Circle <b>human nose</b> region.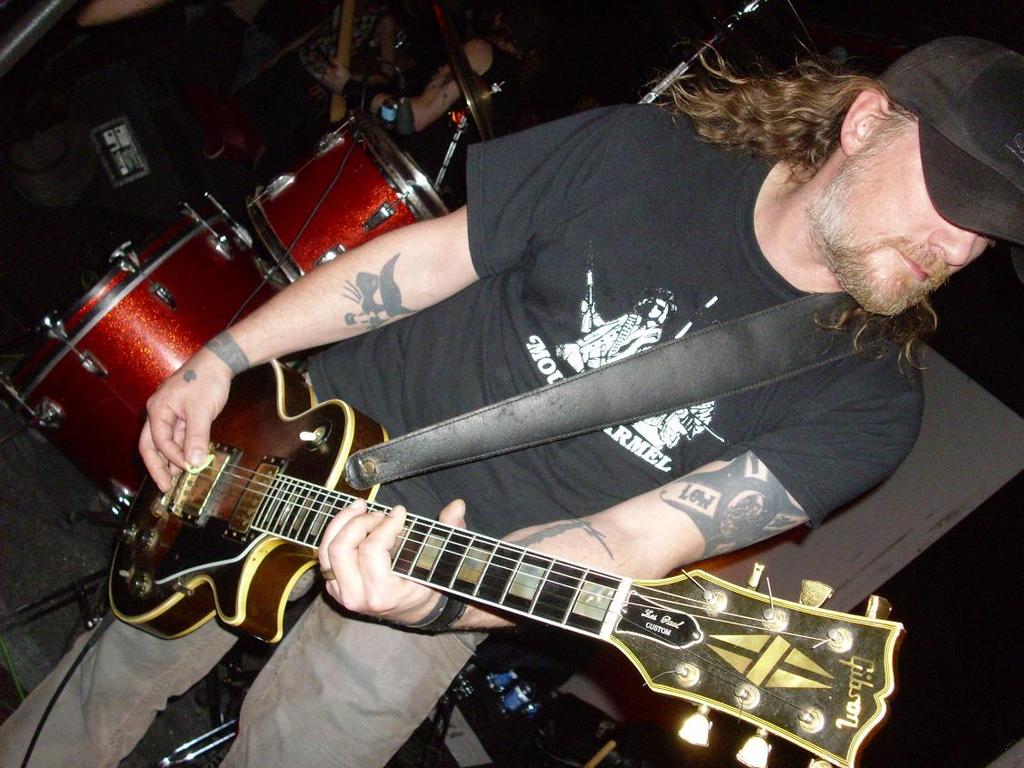
Region: bbox(927, 226, 979, 266).
